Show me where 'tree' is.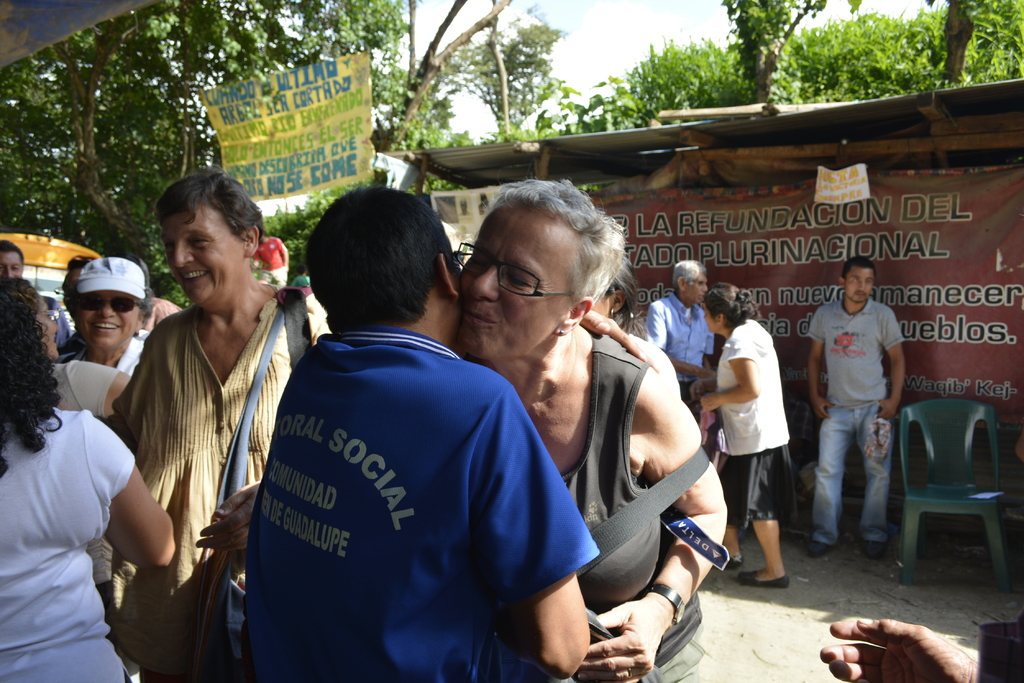
'tree' is at (x1=420, y1=19, x2=569, y2=134).
